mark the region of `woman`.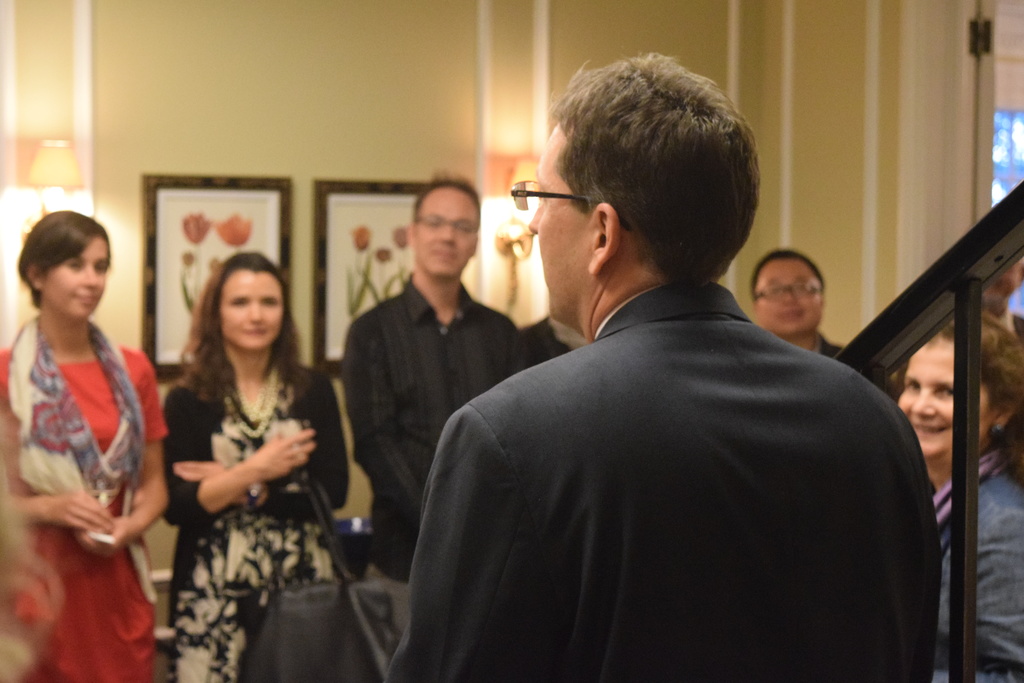
Region: 144:242:346:681.
